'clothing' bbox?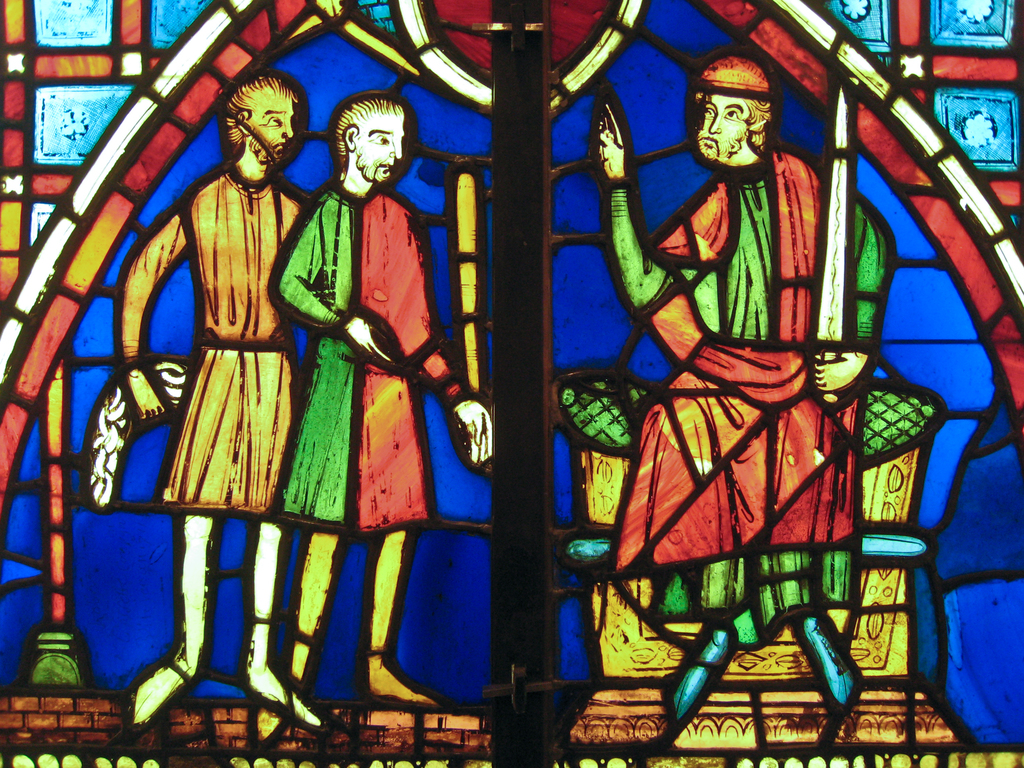
616/129/871/630
